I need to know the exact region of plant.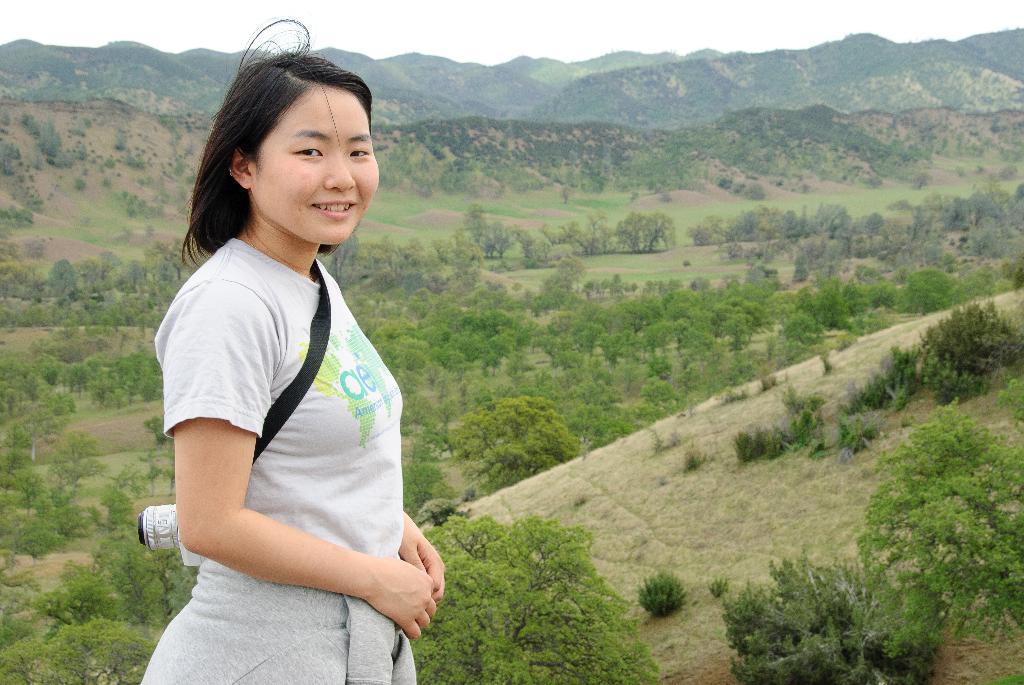
Region: crop(772, 410, 811, 456).
